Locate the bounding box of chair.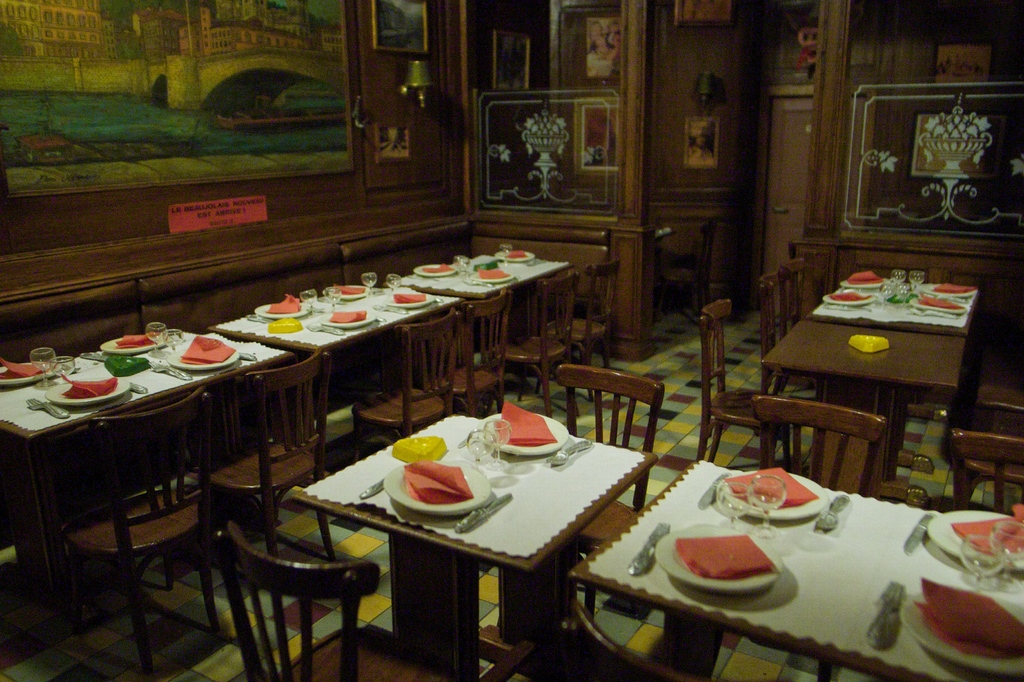
Bounding box: (left=941, top=435, right=1023, bottom=519).
